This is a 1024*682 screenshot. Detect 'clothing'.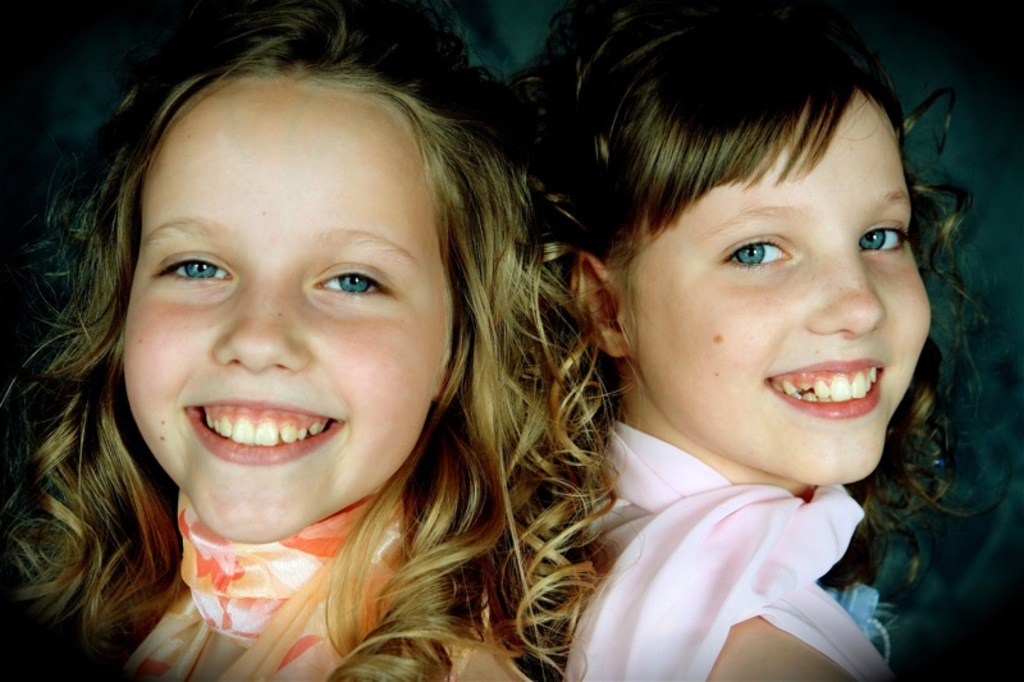
select_region(588, 438, 911, 681).
